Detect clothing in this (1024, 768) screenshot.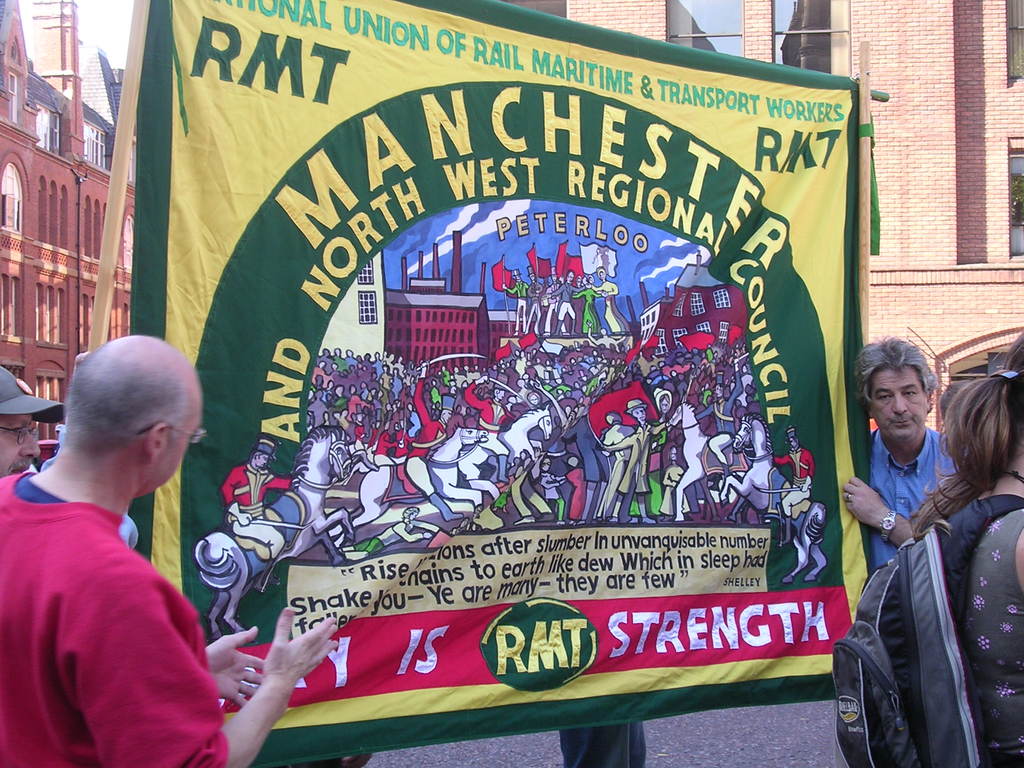
Detection: pyautogui.locateOnScreen(450, 381, 509, 430).
